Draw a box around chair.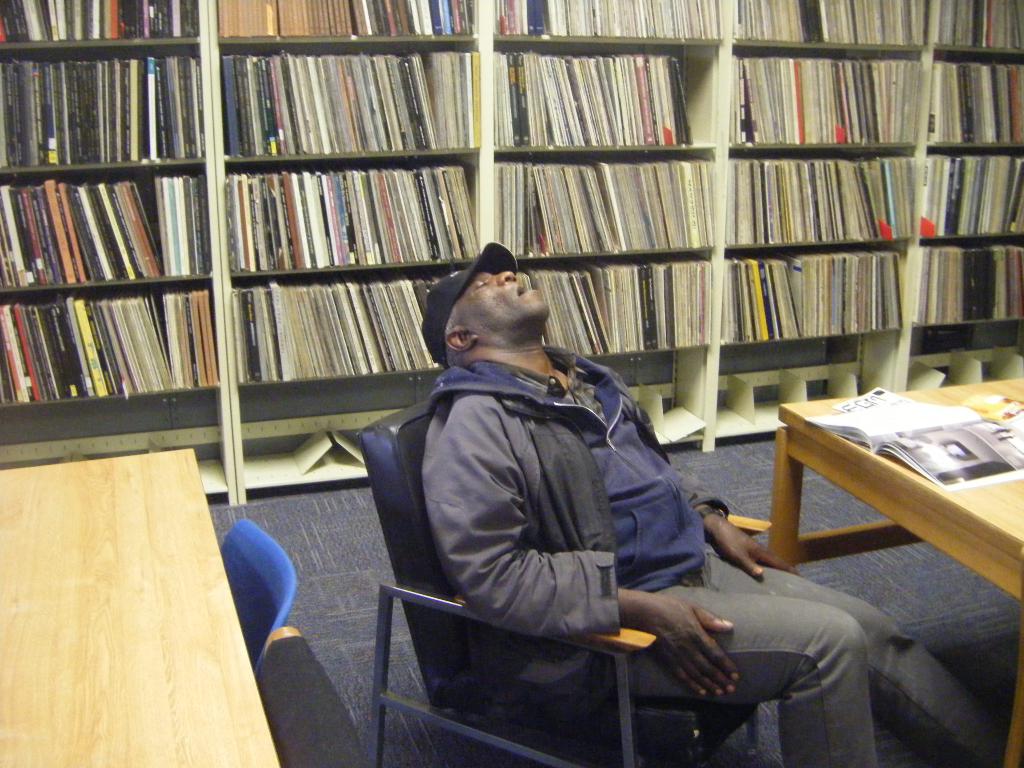
(x1=360, y1=396, x2=762, y2=767).
